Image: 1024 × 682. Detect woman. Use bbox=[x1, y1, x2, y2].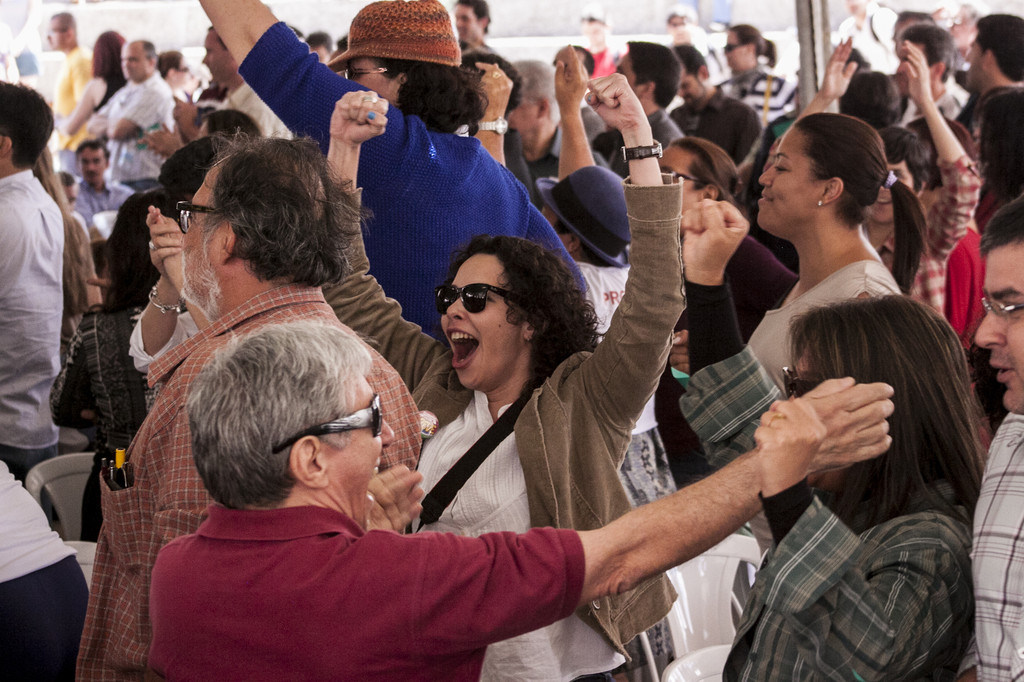
bbox=[315, 89, 685, 681].
